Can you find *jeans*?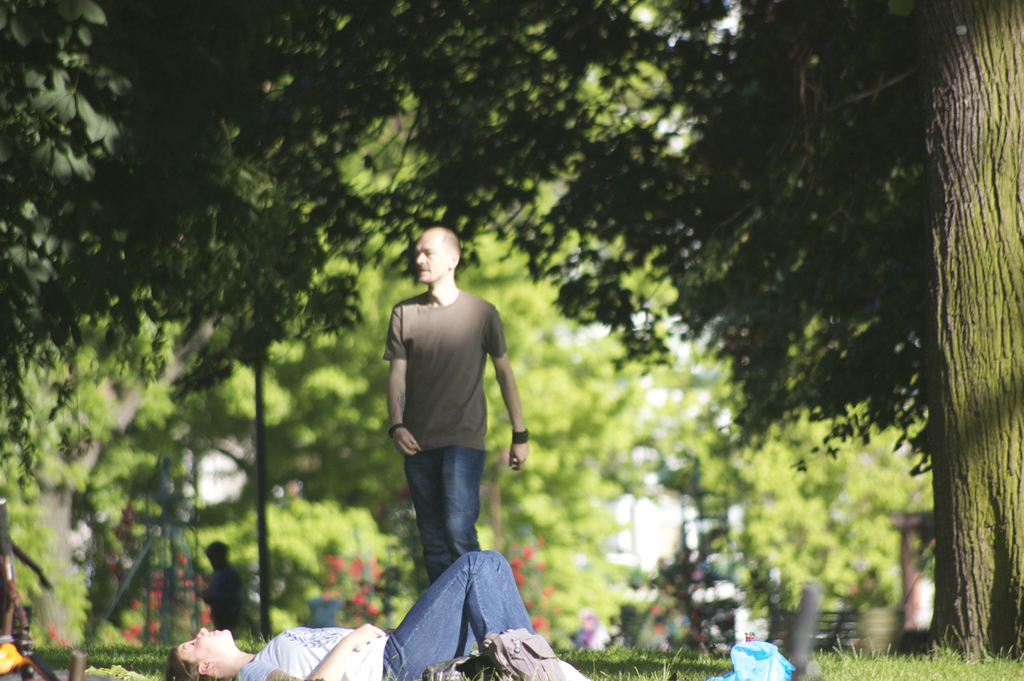
Yes, bounding box: <box>402,447,486,582</box>.
